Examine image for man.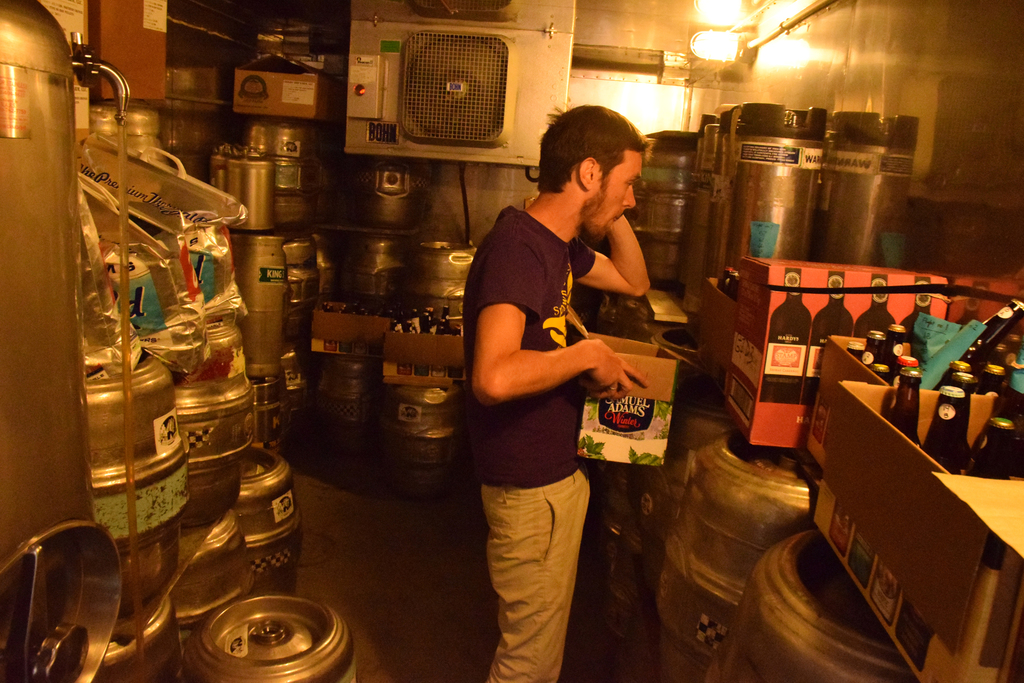
Examination result: 468, 97, 660, 682.
